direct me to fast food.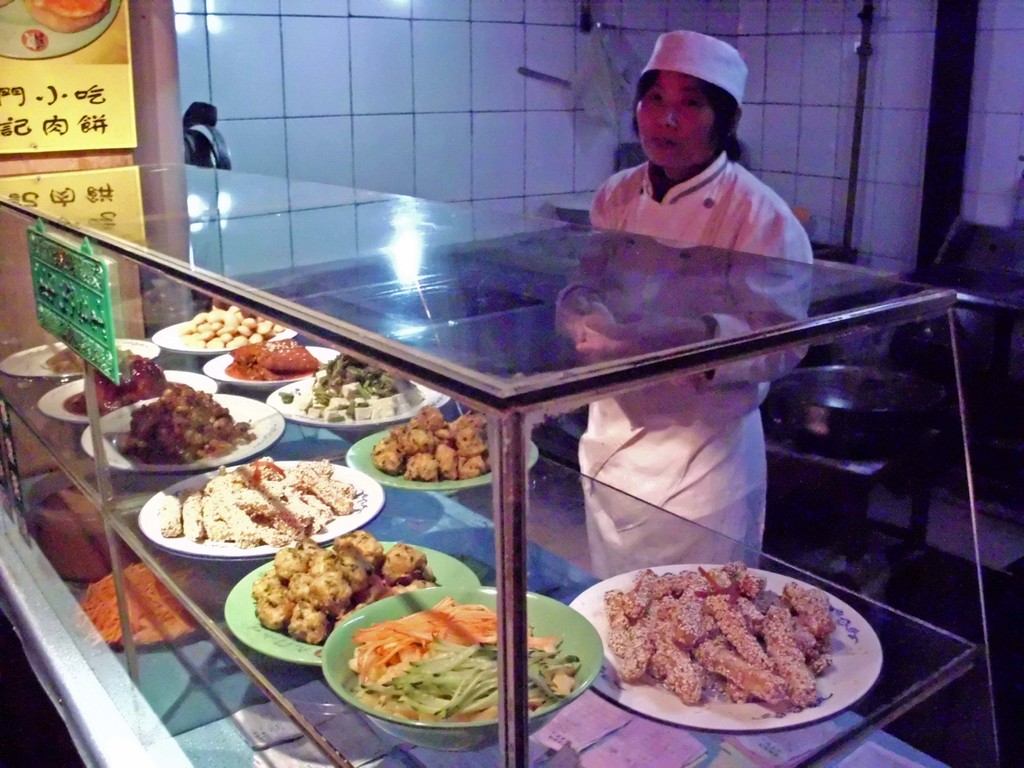
Direction: bbox=(163, 456, 358, 536).
